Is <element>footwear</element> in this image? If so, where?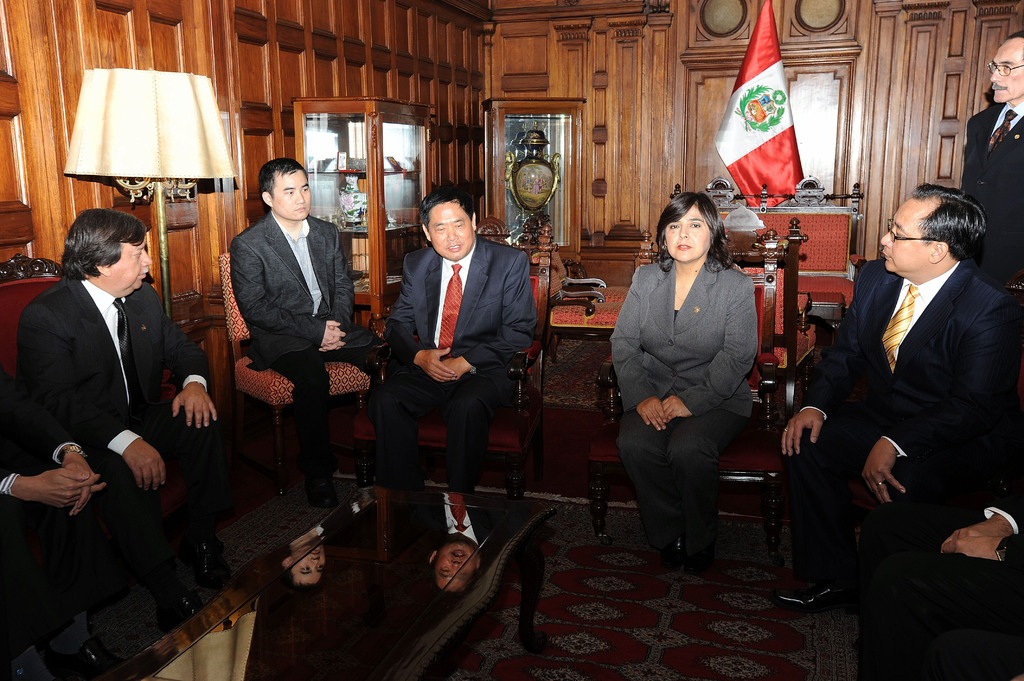
Yes, at pyautogui.locateOnScreen(668, 534, 684, 566).
